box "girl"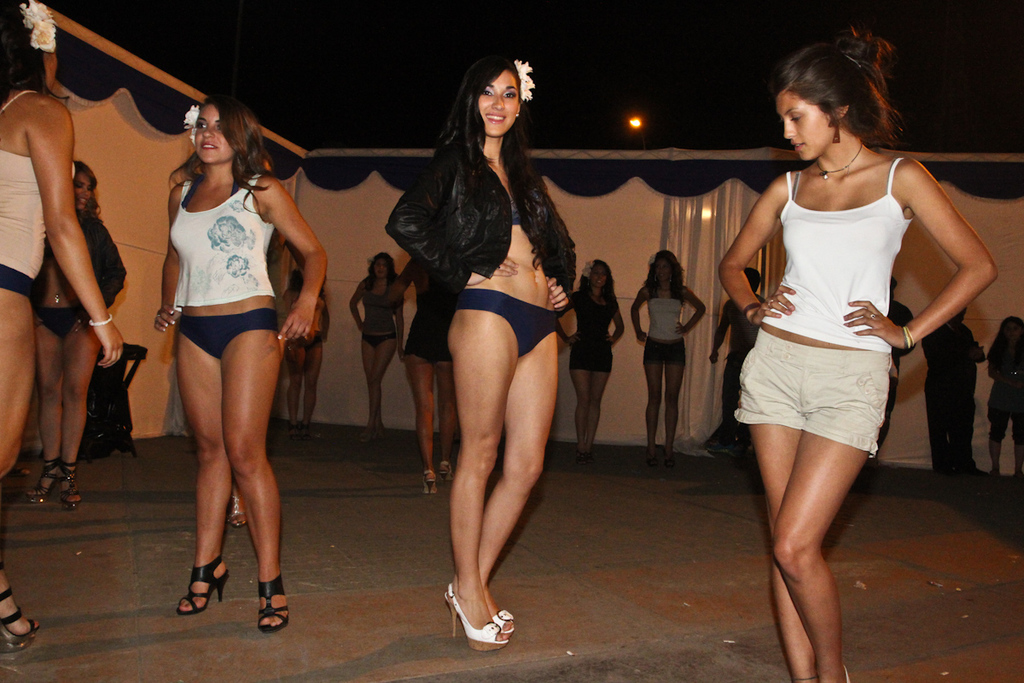
box=[975, 317, 1023, 487]
